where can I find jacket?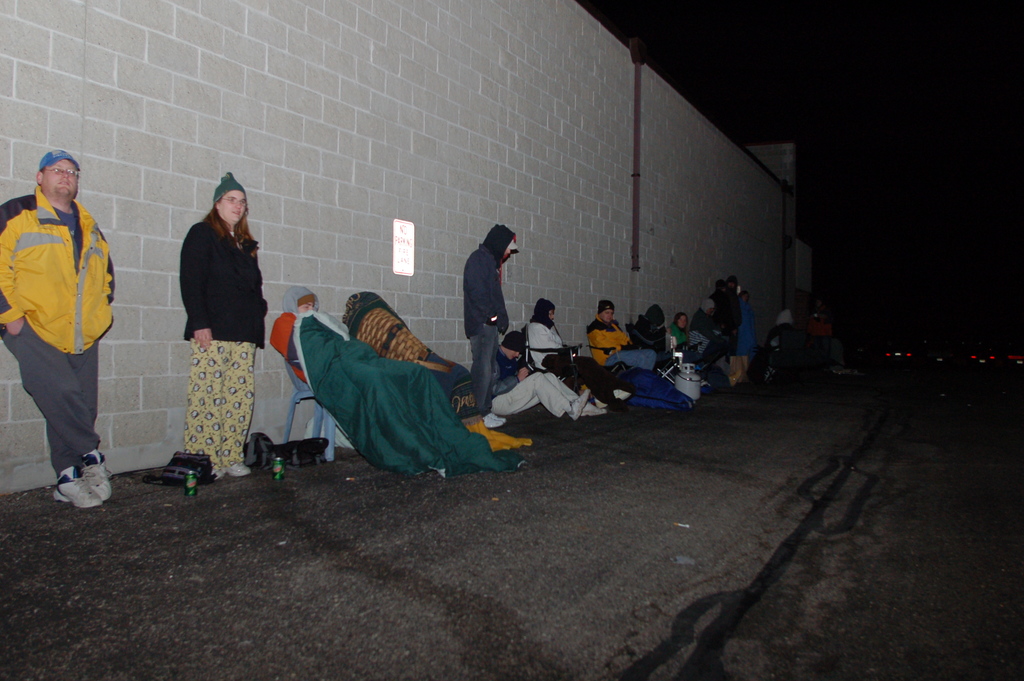
You can find it at (521, 297, 572, 369).
